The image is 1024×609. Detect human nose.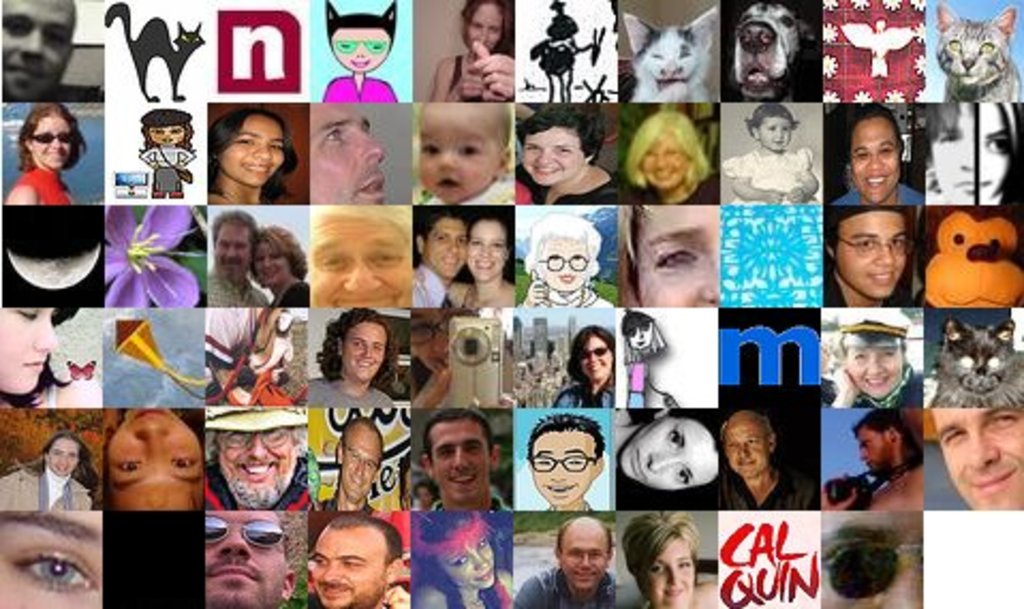
Detection: select_region(355, 457, 366, 474).
